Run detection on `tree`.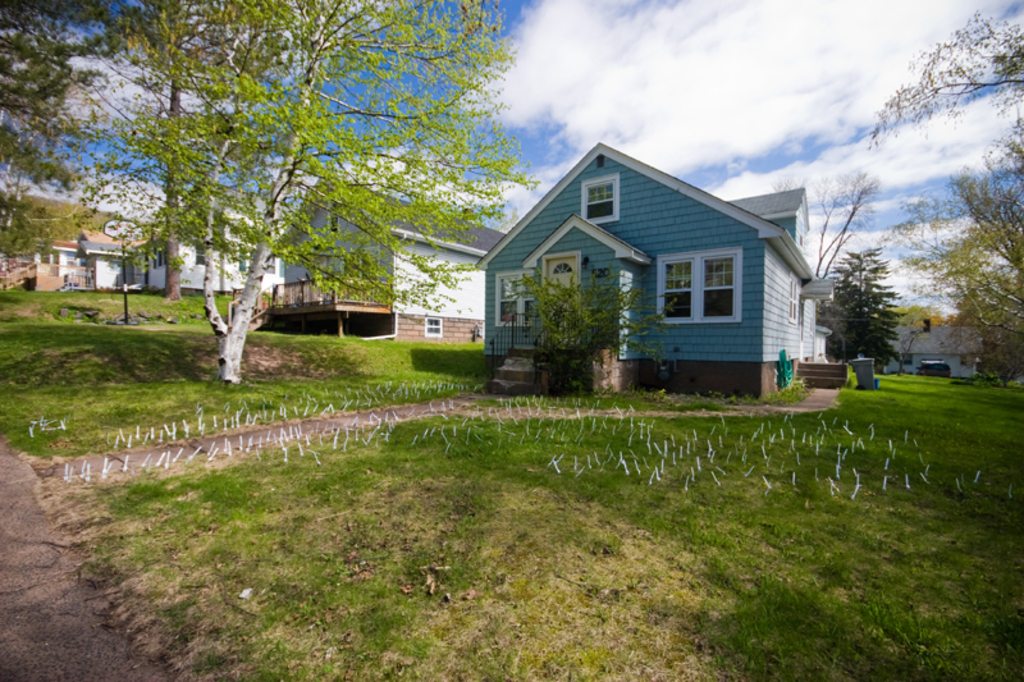
Result: <box>817,242,905,376</box>.
